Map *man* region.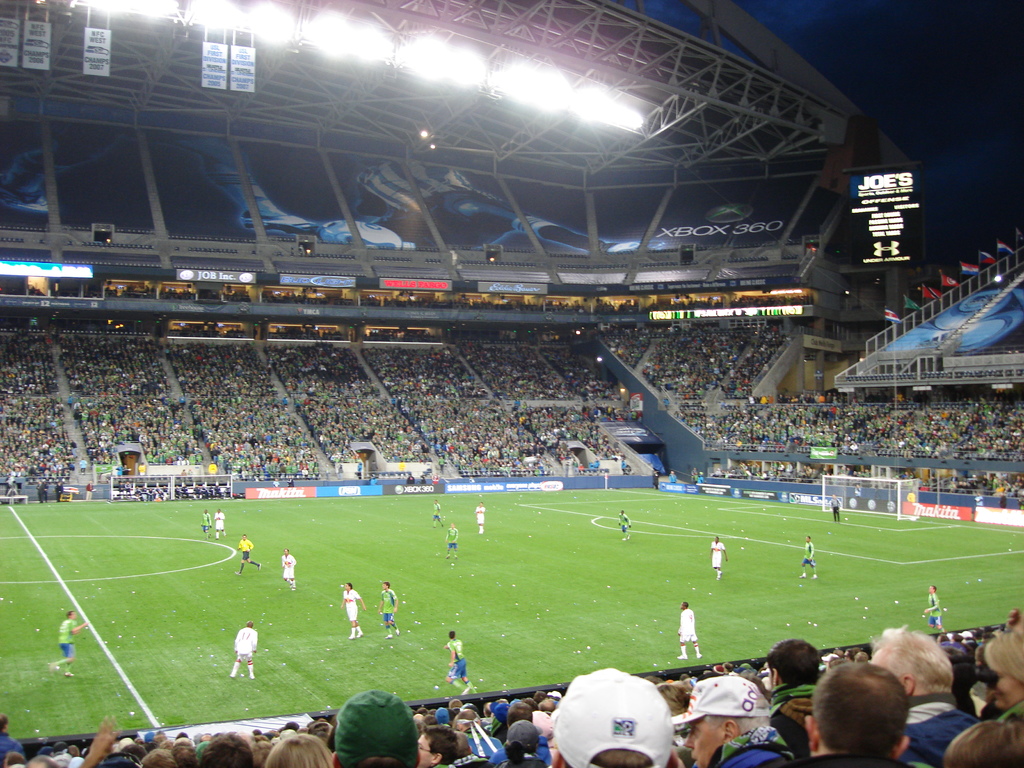
Mapped to {"x1": 202, "y1": 505, "x2": 211, "y2": 542}.
